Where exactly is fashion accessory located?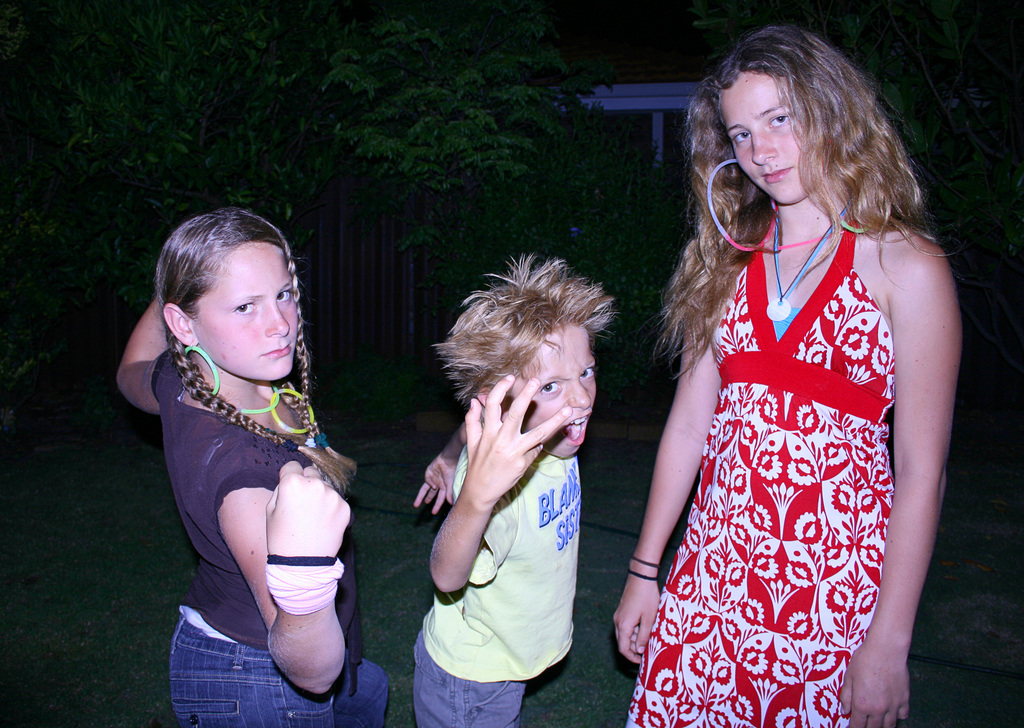
Its bounding box is select_region(628, 553, 661, 568).
